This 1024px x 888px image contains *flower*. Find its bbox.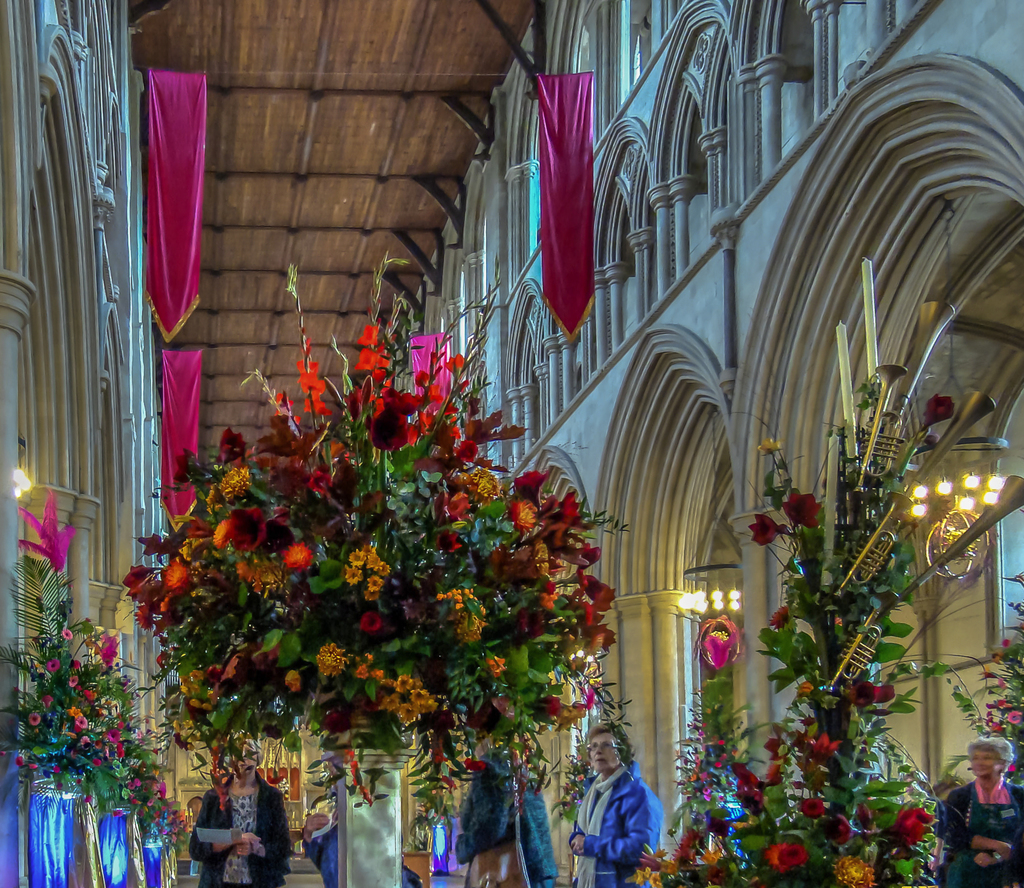
765 839 805 871.
